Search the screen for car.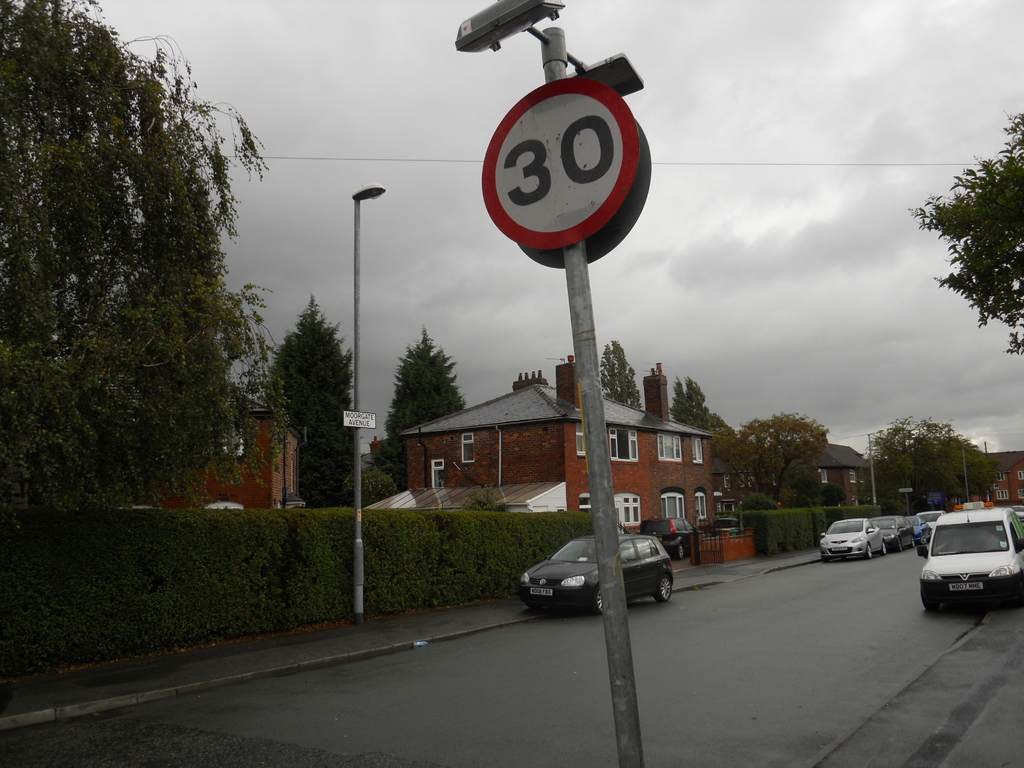
Found at crop(819, 519, 885, 557).
